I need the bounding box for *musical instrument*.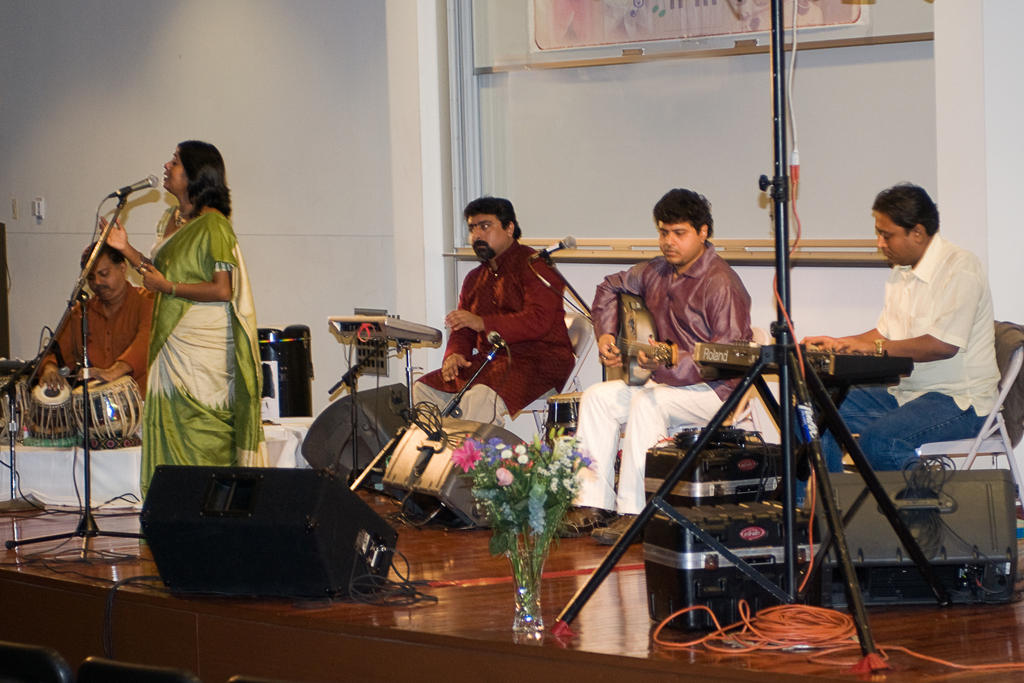
Here it is: (598, 286, 682, 389).
